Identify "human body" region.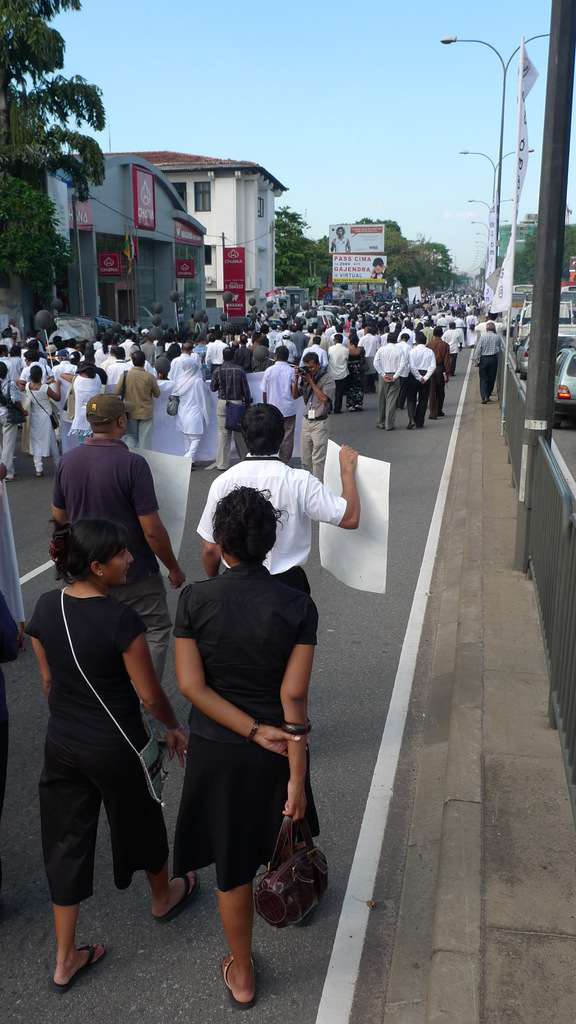
Region: {"left": 251, "top": 335, "right": 274, "bottom": 369}.
